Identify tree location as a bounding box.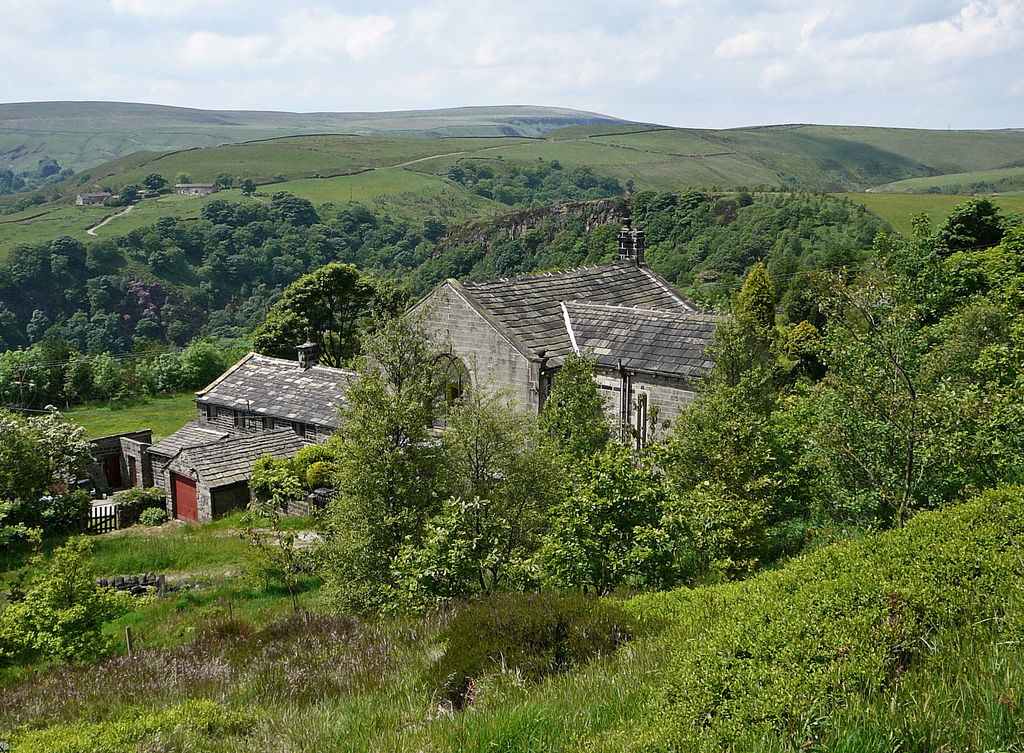
bbox=(266, 261, 423, 368).
